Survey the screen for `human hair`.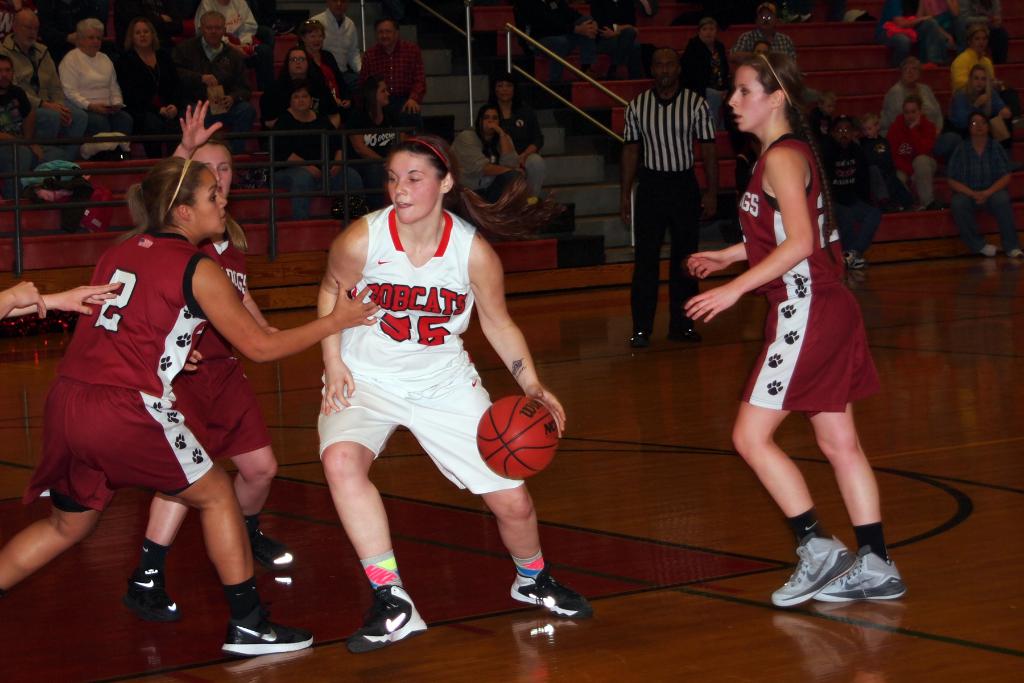
Survey found: 381:132:563:239.
